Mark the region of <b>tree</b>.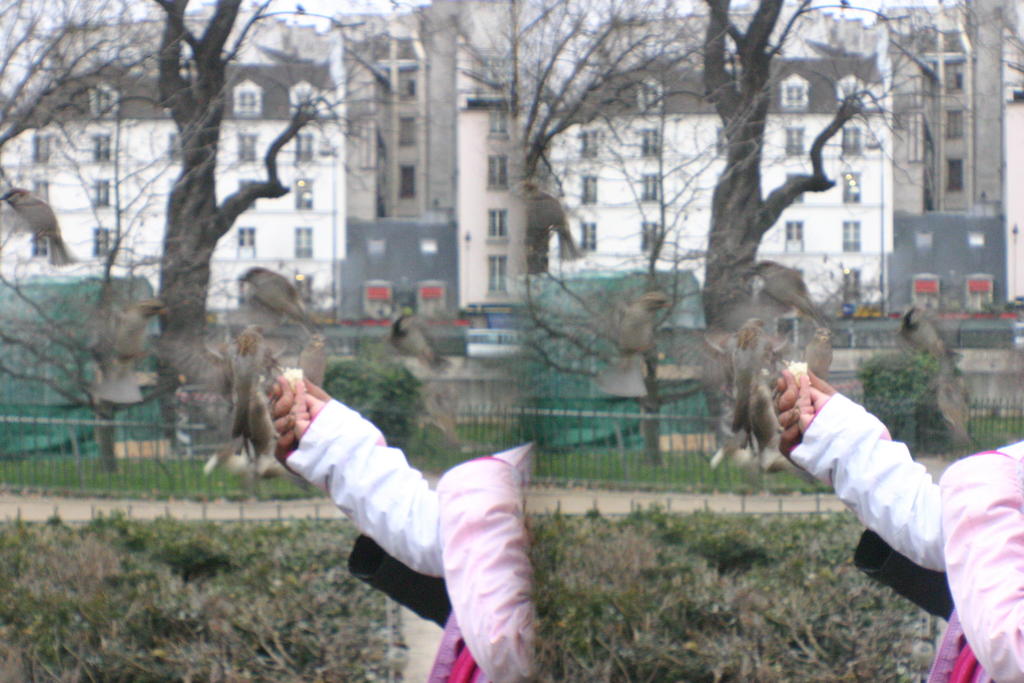
Region: [left=51, top=38, right=368, bottom=393].
